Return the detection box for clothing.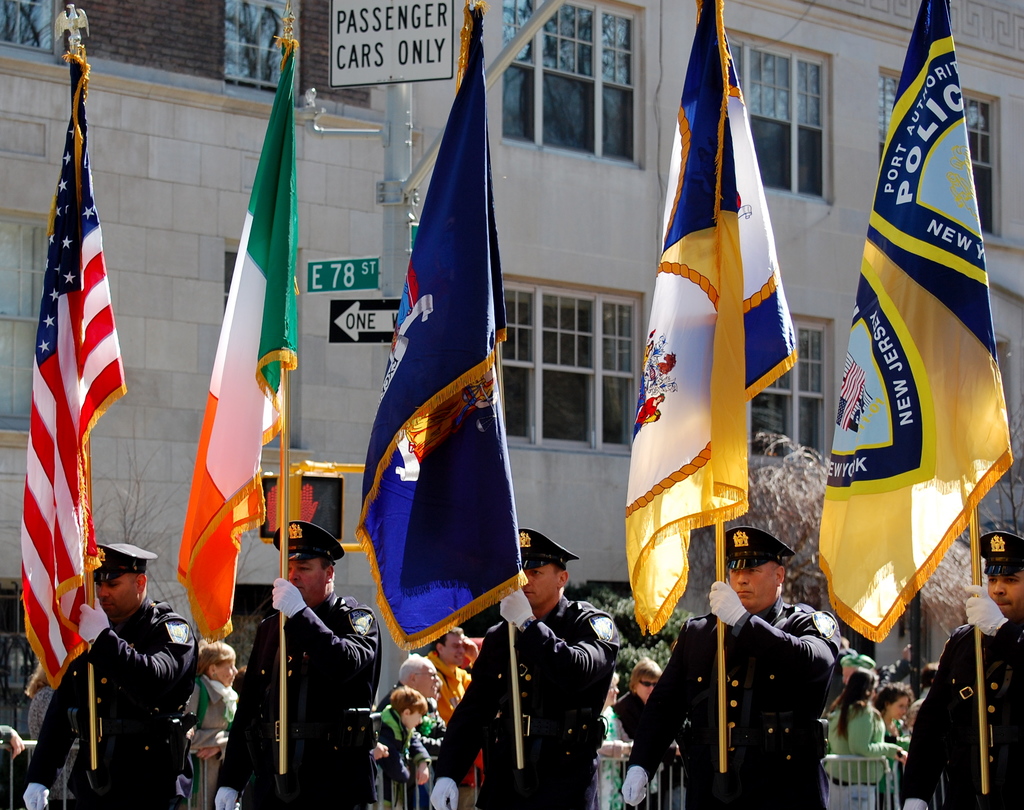
bbox=[369, 702, 433, 809].
